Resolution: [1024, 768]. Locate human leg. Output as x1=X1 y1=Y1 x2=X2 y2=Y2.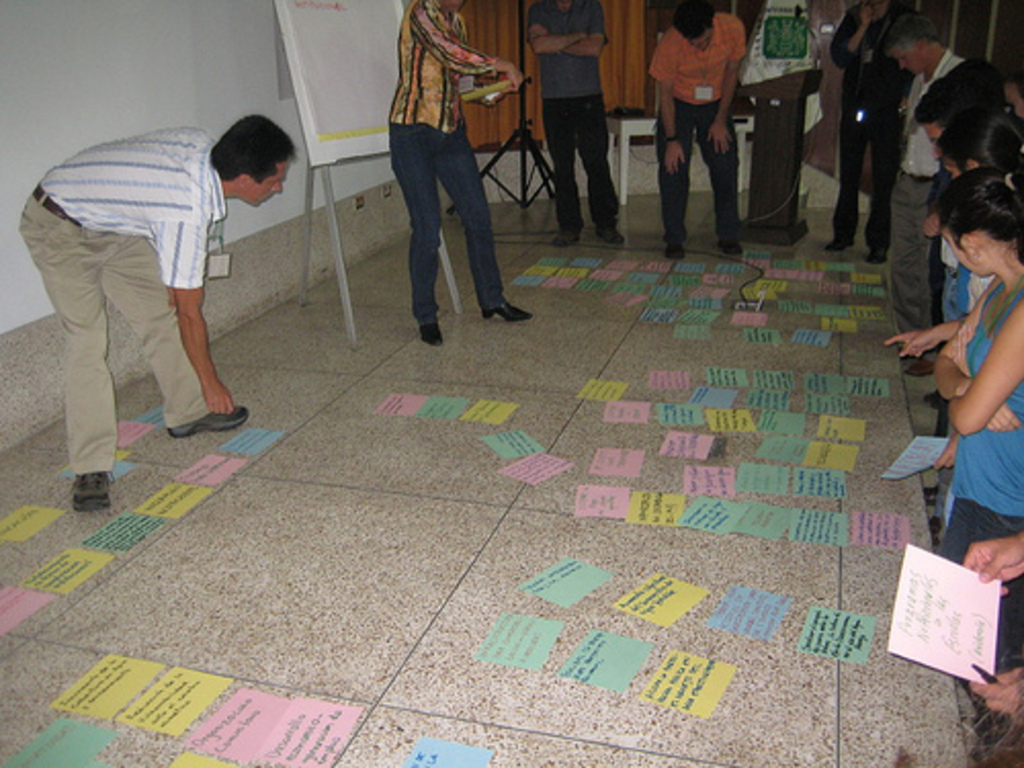
x1=432 y1=100 x2=532 y2=322.
